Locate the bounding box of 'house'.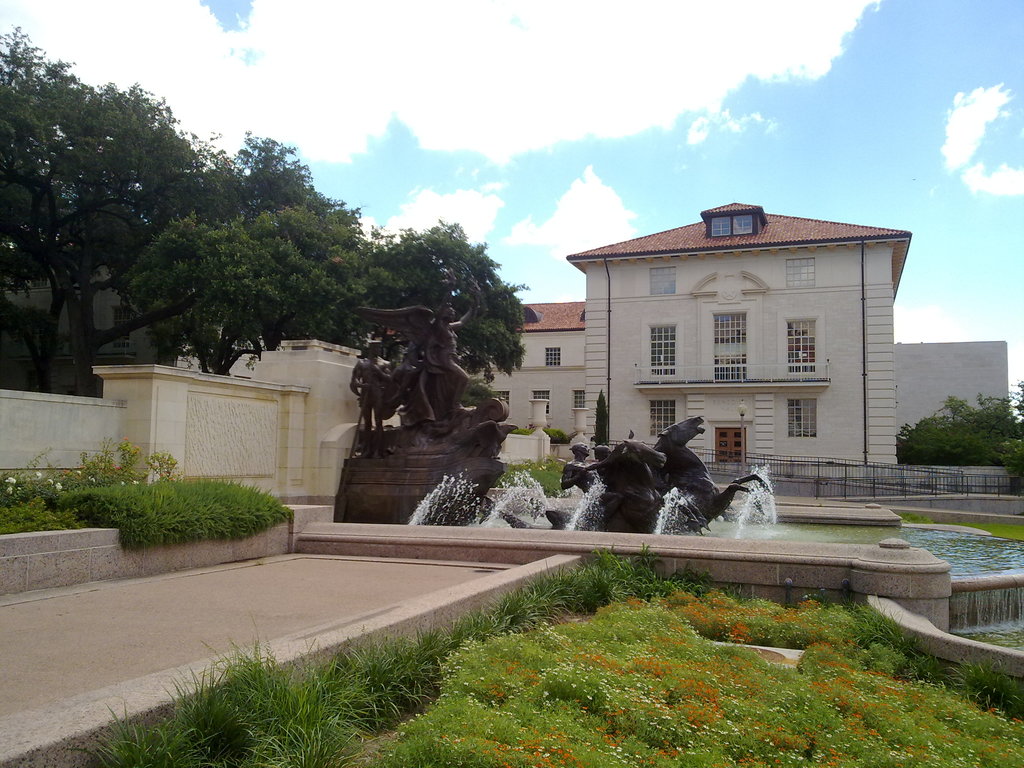
Bounding box: bbox=[498, 189, 1020, 467].
